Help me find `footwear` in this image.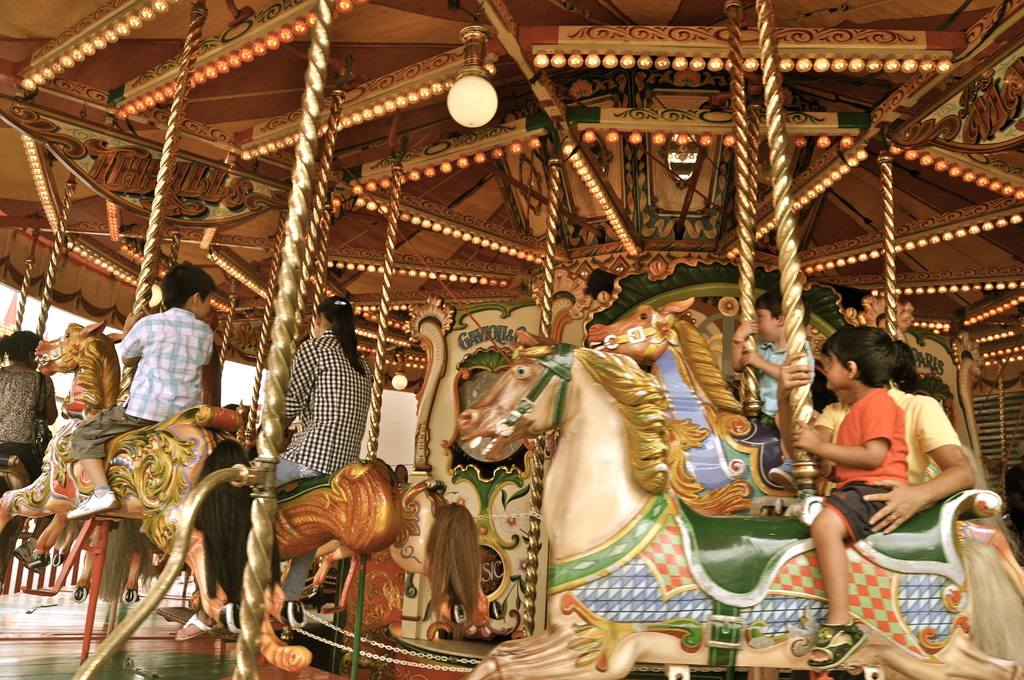
Found it: x1=170 y1=611 x2=224 y2=644.
